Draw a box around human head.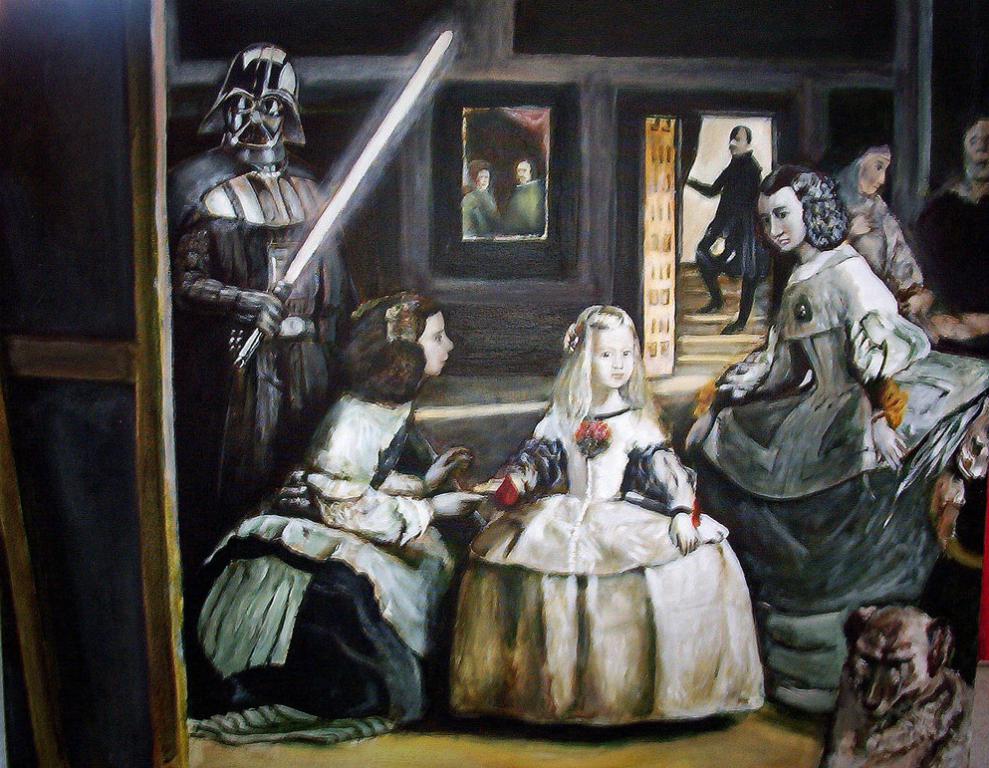
[468, 160, 494, 189].
